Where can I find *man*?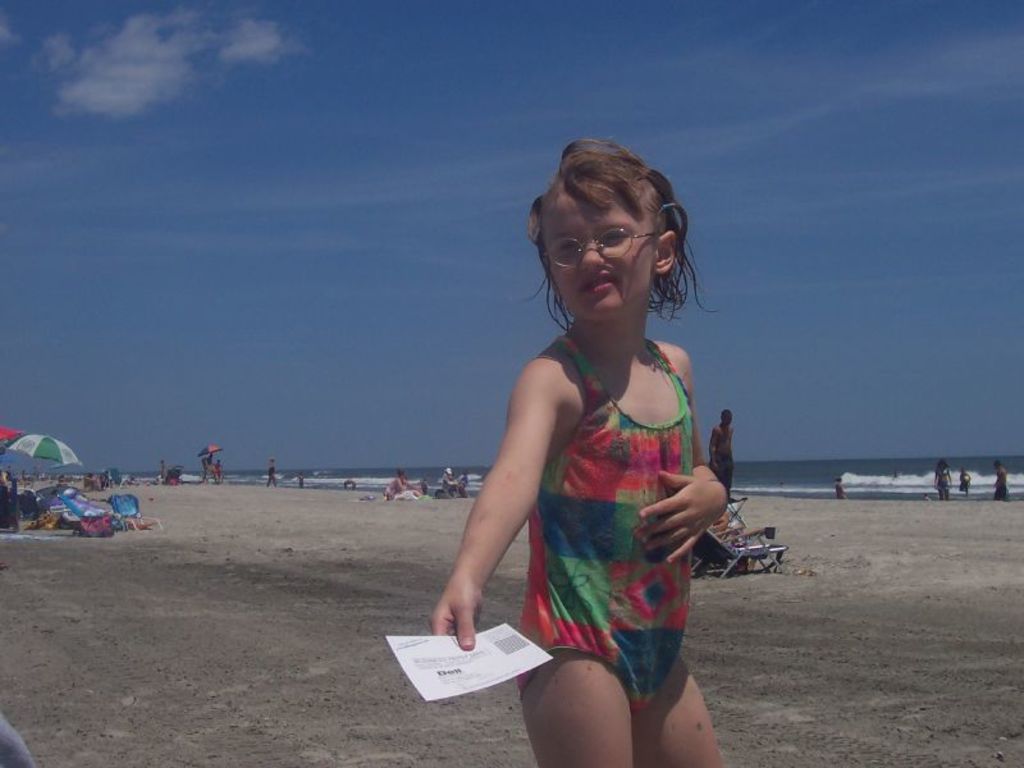
You can find it at Rect(996, 458, 1009, 503).
